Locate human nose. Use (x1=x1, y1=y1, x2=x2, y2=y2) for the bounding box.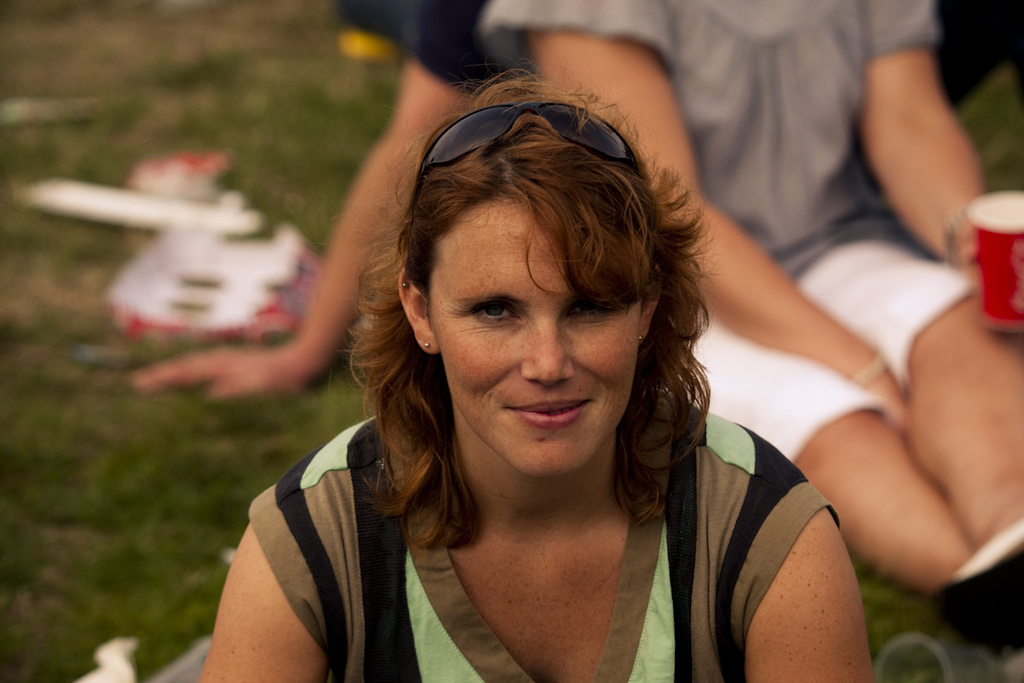
(x1=521, y1=325, x2=569, y2=390).
